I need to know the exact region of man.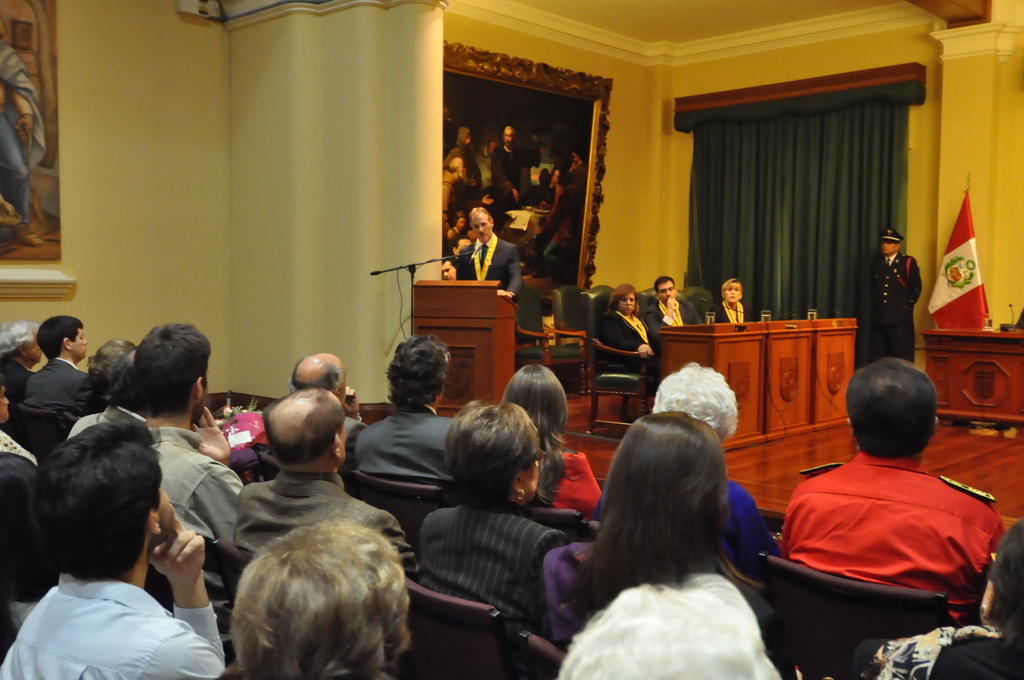
Region: [641,273,706,358].
